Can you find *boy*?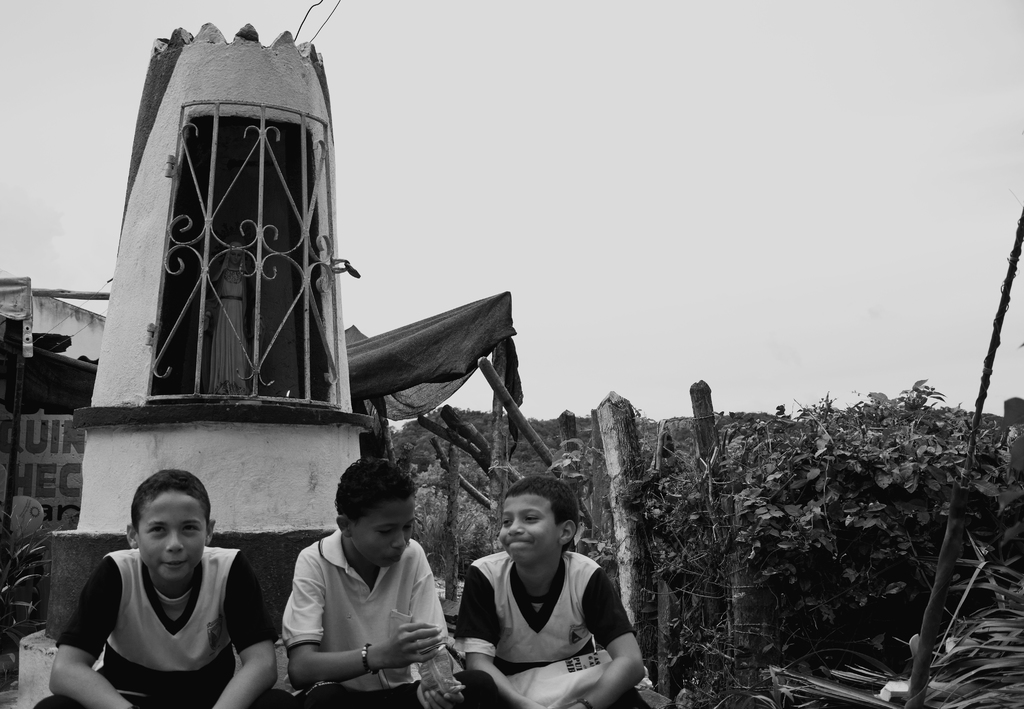
Yes, bounding box: x1=283 y1=457 x2=499 y2=708.
